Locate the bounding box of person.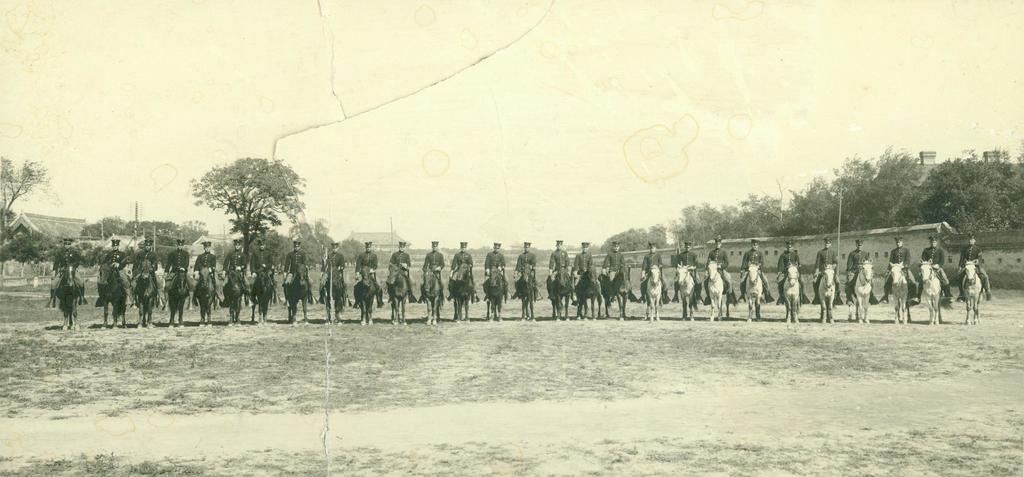
Bounding box: locate(282, 239, 305, 278).
